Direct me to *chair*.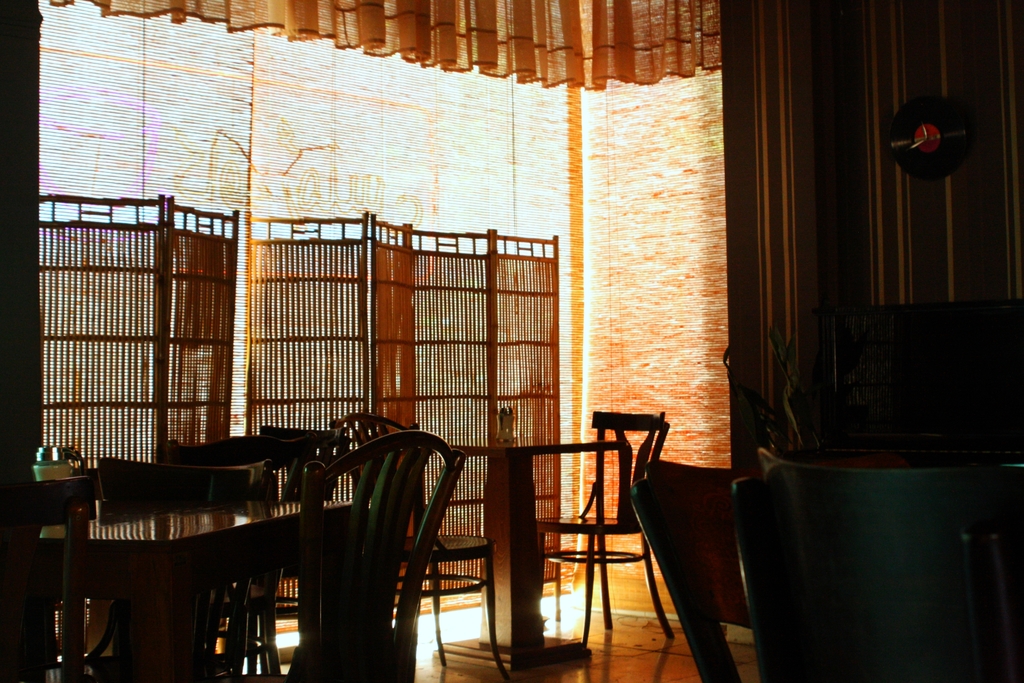
Direction: box(627, 457, 756, 682).
